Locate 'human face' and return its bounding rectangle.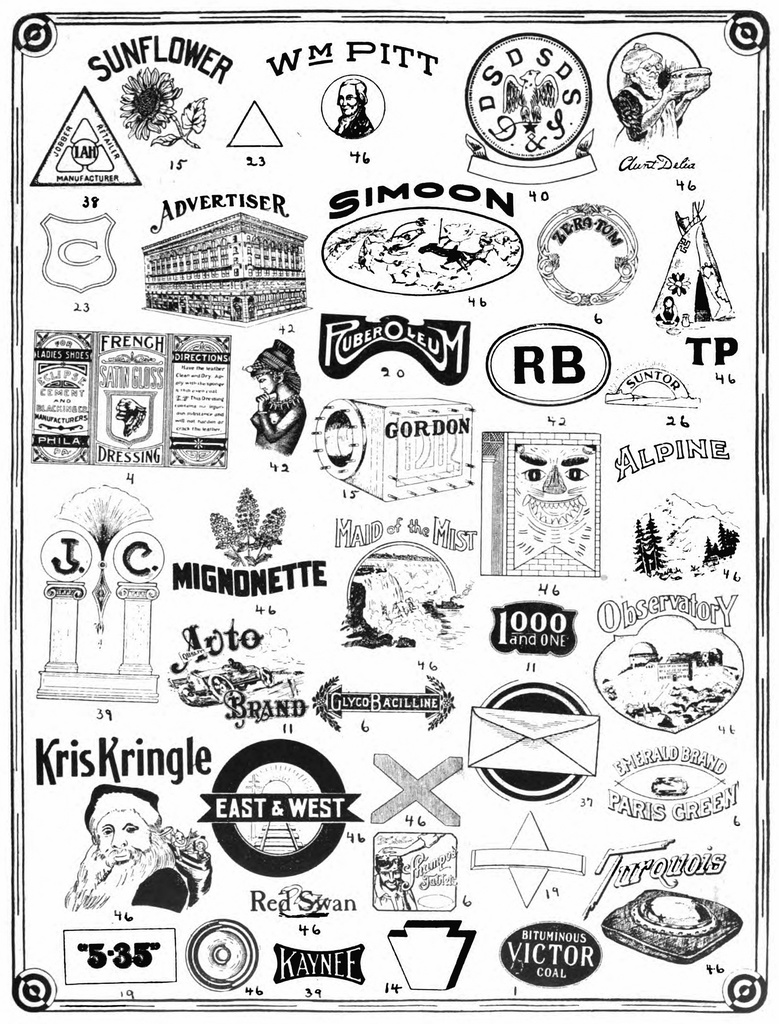
bbox=[96, 808, 152, 869].
